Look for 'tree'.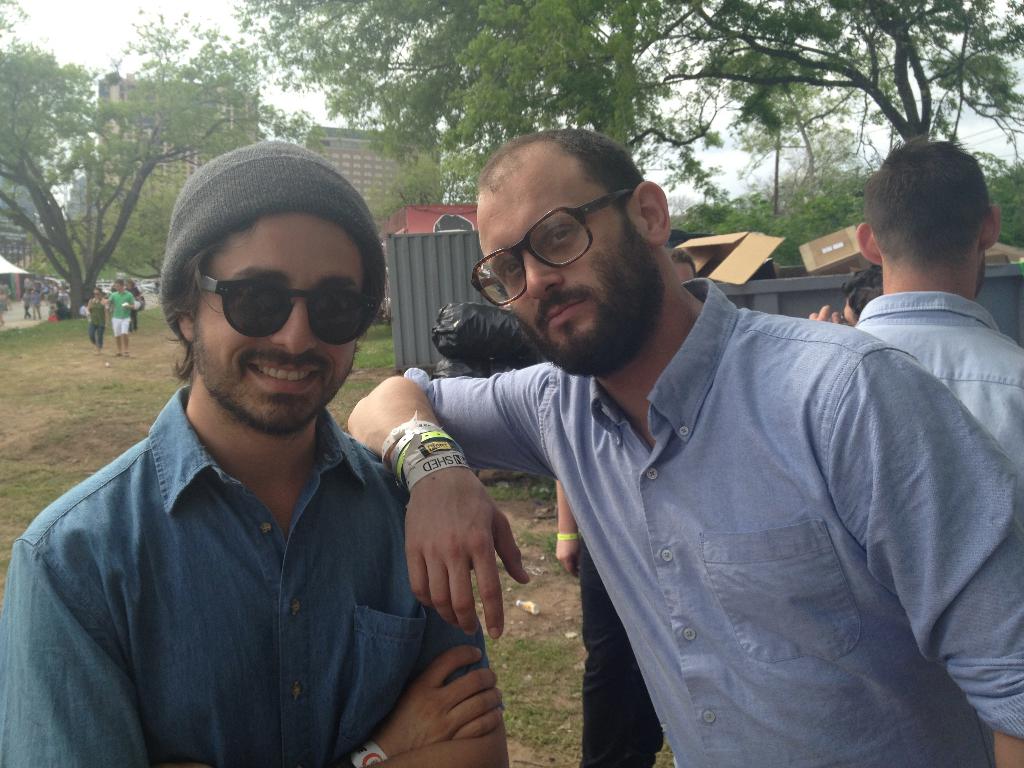
Found: left=80, top=160, right=201, bottom=288.
